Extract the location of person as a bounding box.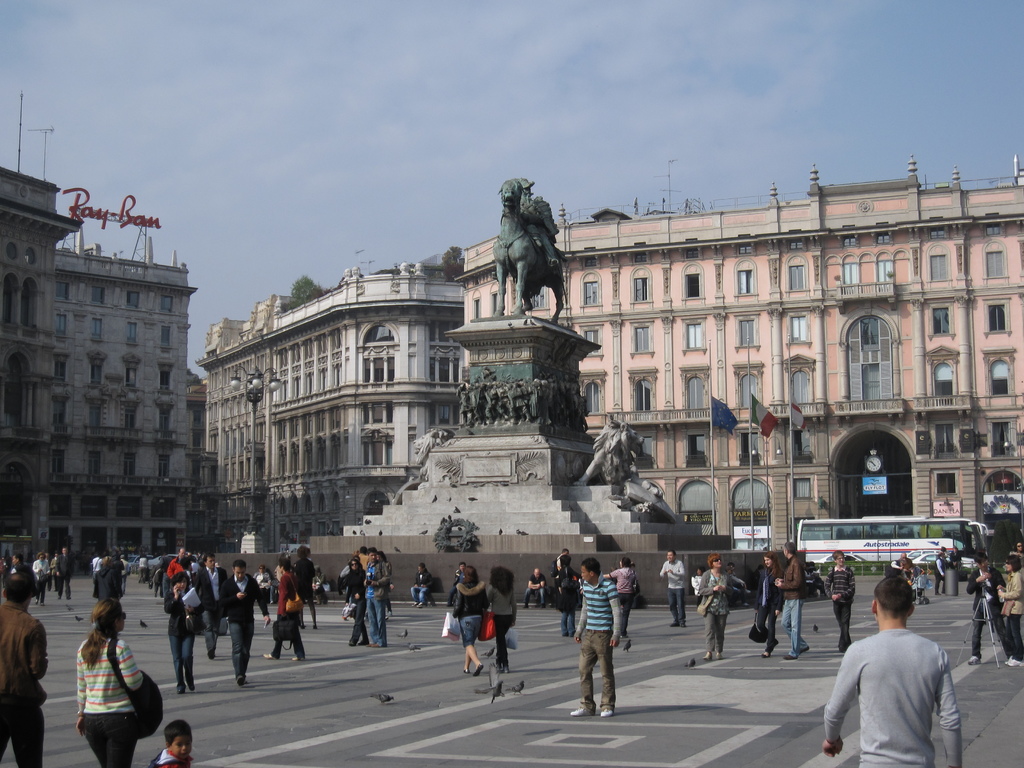
[163, 570, 206, 696].
